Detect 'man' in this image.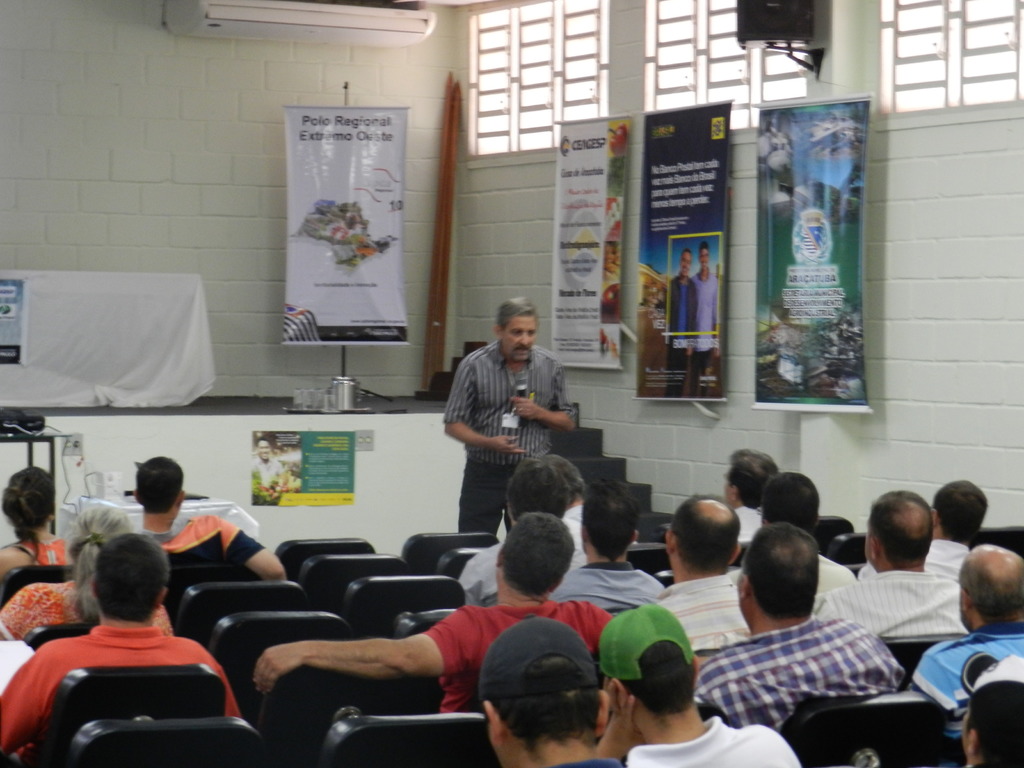
Detection: (689, 243, 722, 398).
